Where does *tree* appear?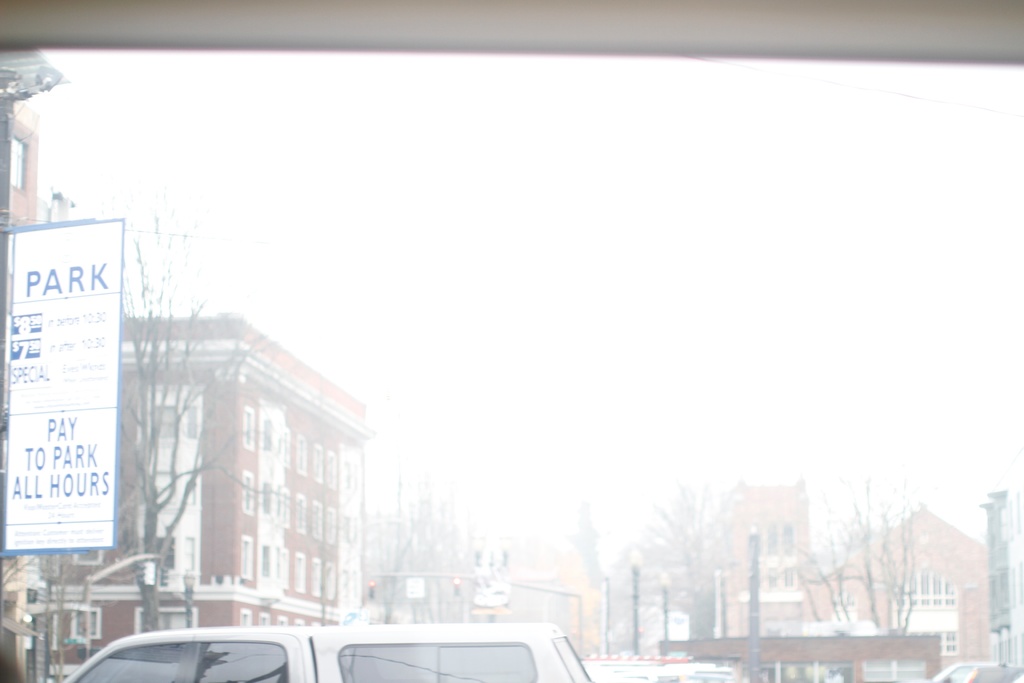
Appears at crop(109, 211, 262, 630).
